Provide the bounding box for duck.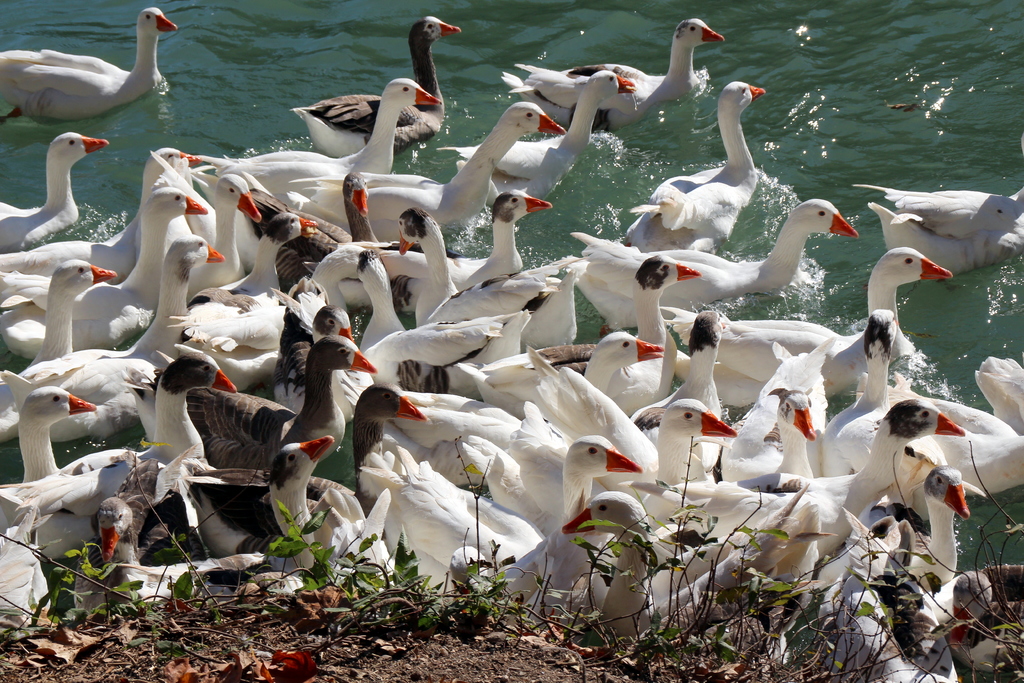
(x1=659, y1=244, x2=950, y2=402).
